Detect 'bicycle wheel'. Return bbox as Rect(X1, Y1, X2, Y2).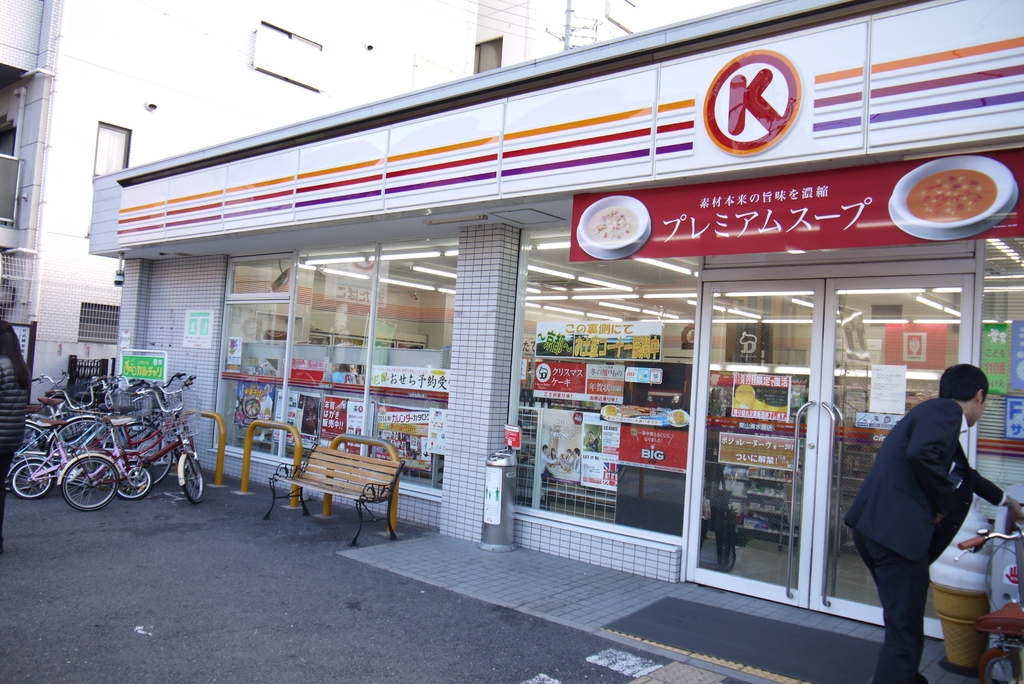
Rect(972, 642, 1023, 683).
